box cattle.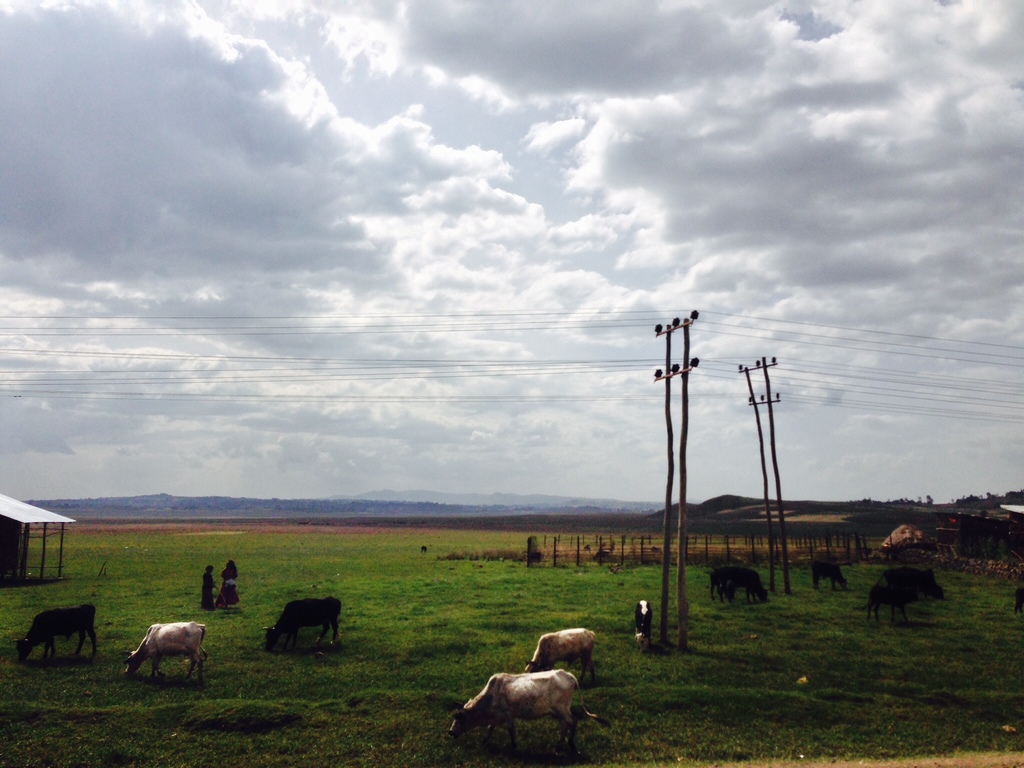
(x1=1013, y1=585, x2=1023, y2=616).
